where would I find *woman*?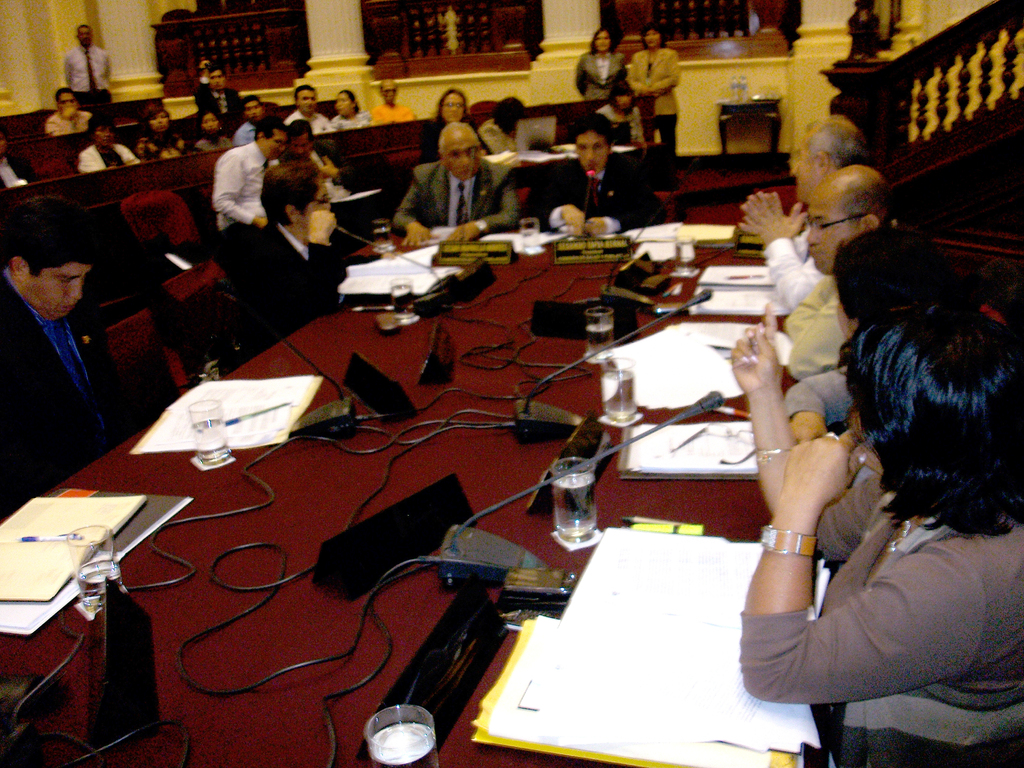
At region(625, 22, 678, 182).
